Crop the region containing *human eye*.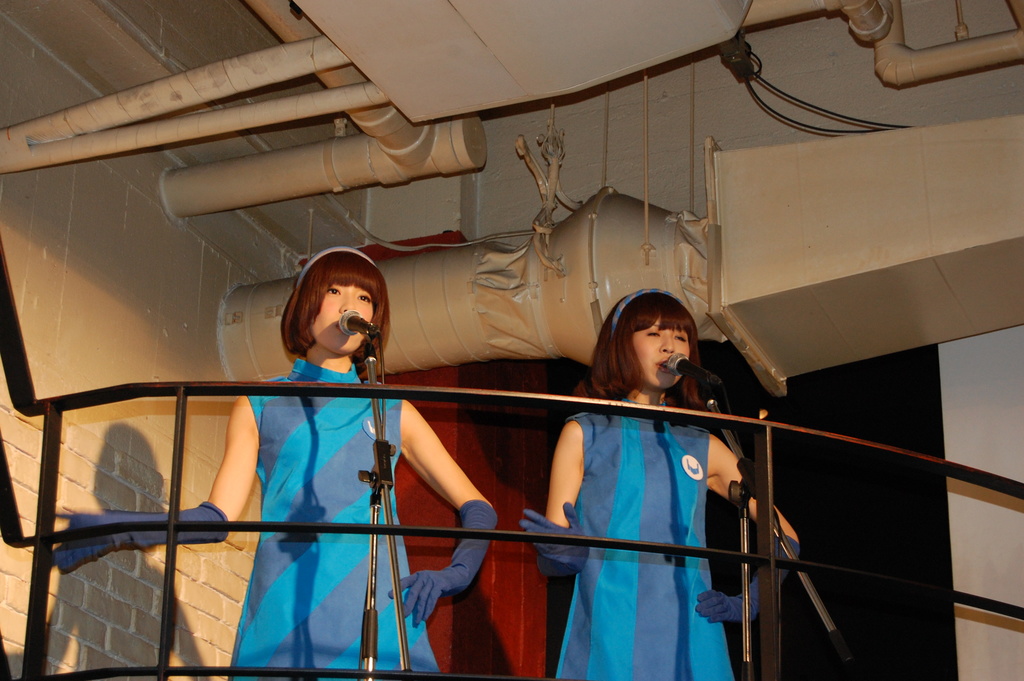
Crop region: [650,329,665,340].
